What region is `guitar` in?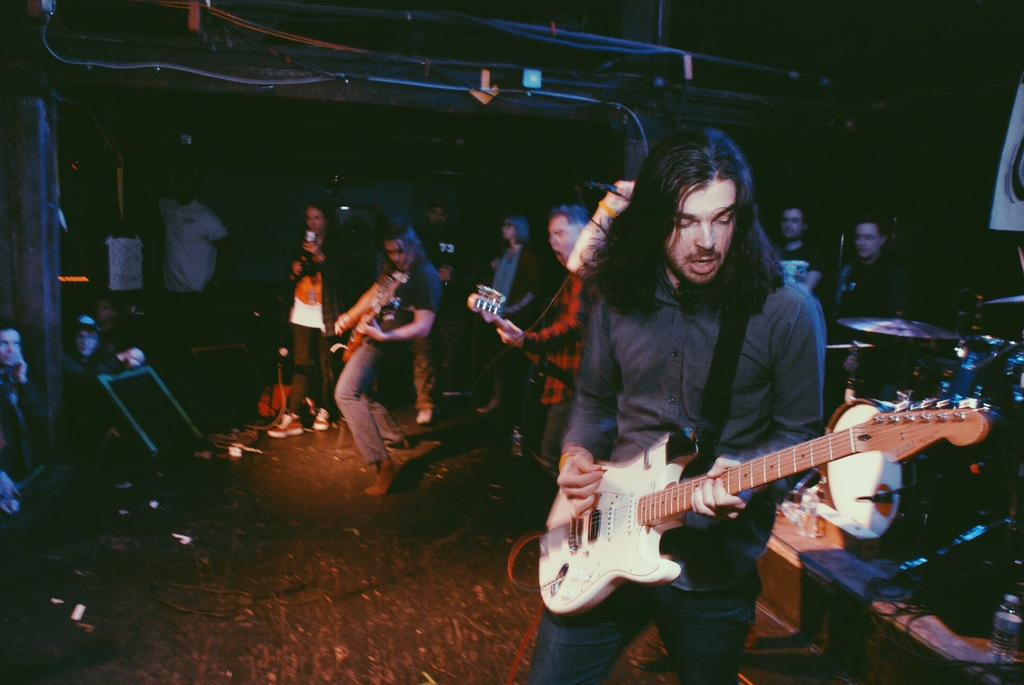
locate(547, 390, 1002, 617).
